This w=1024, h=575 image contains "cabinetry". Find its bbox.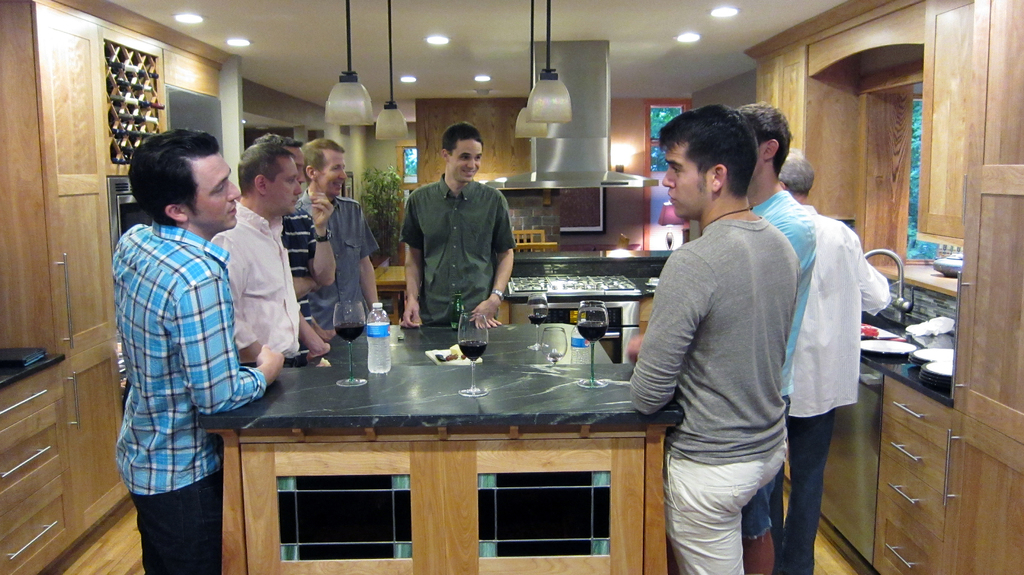
pyautogui.locateOnScreen(0, 4, 227, 574).
